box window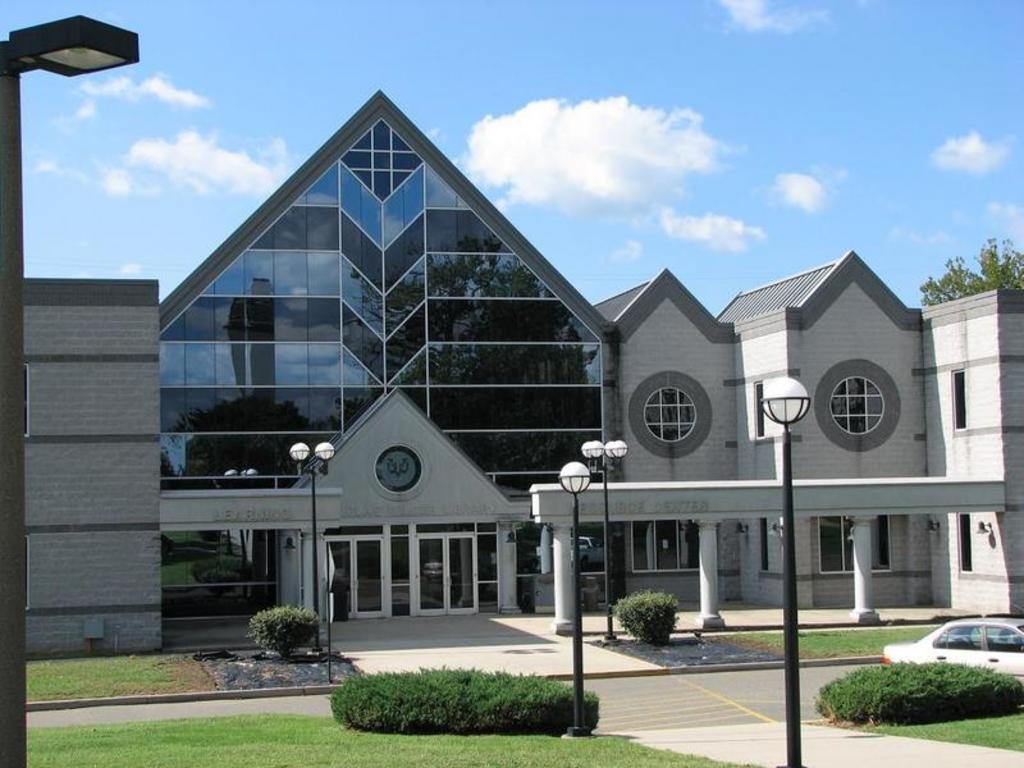
<region>956, 513, 974, 575</region>
